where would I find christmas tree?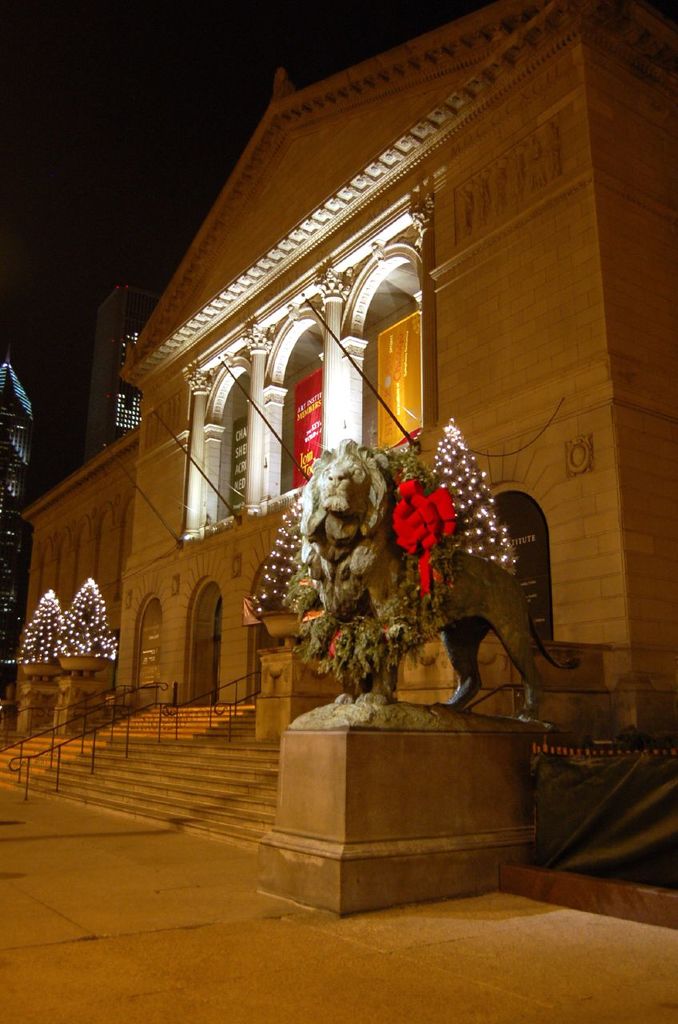
At Rect(61, 571, 118, 661).
